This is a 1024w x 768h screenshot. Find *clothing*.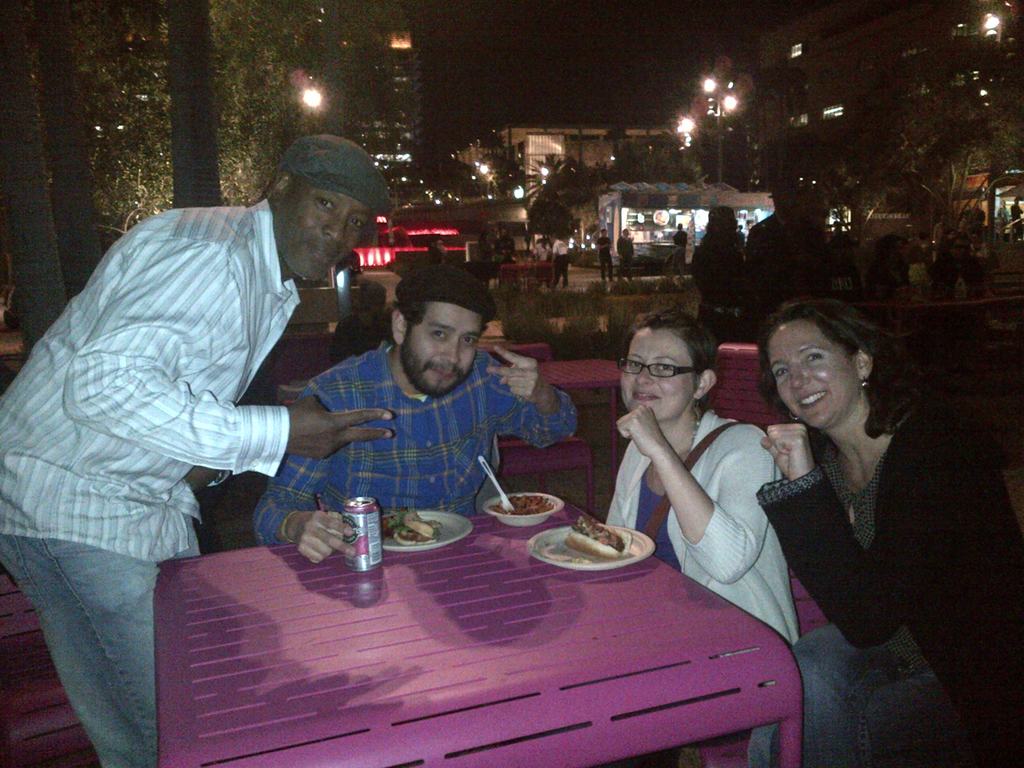
Bounding box: {"left": 606, "top": 410, "right": 804, "bottom": 651}.
